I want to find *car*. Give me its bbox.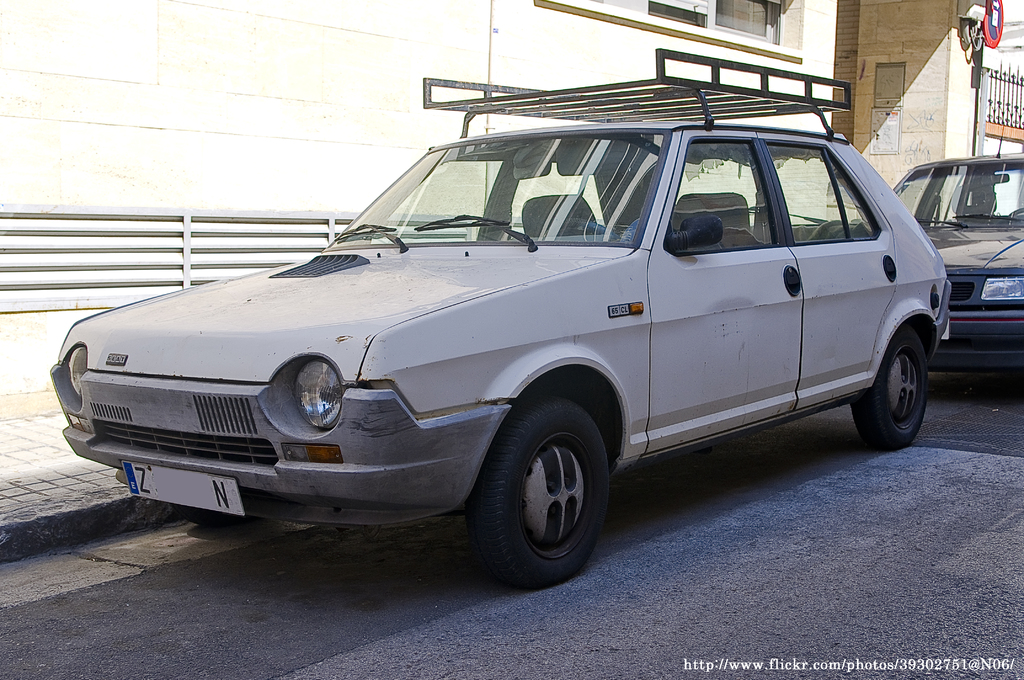
(36,88,956,585).
